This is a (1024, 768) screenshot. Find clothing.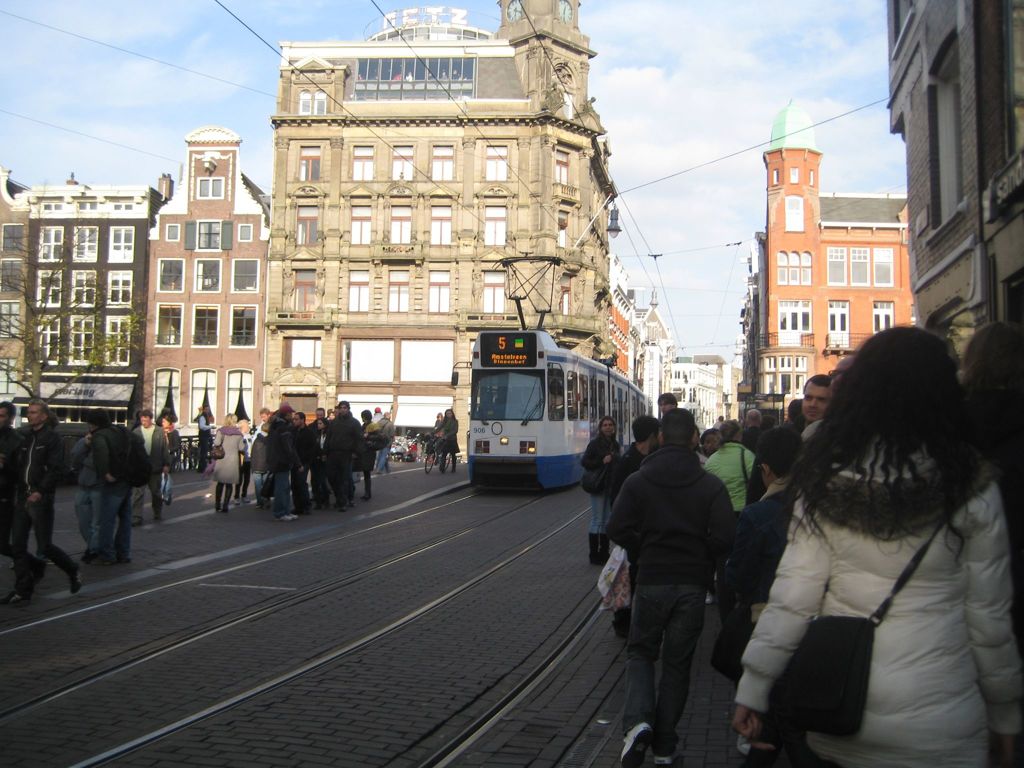
Bounding box: {"x1": 18, "y1": 425, "x2": 81, "y2": 600}.
